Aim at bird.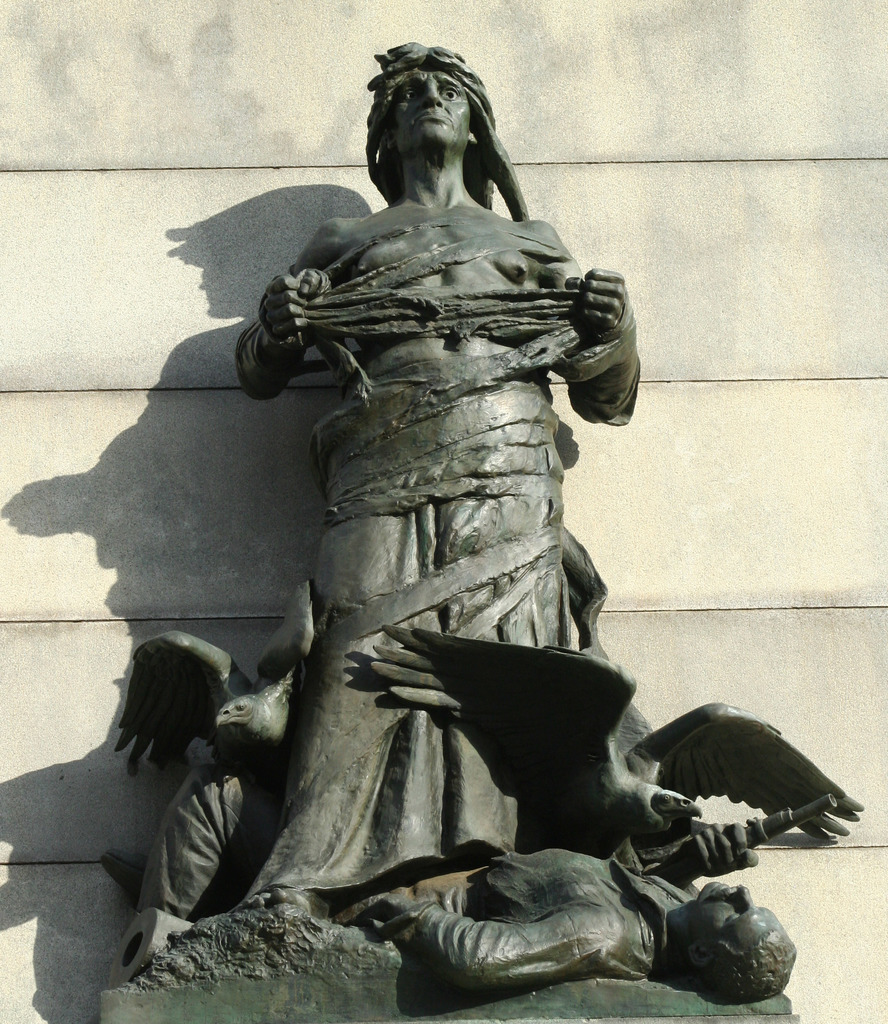
Aimed at <bbox>116, 625, 314, 784</bbox>.
